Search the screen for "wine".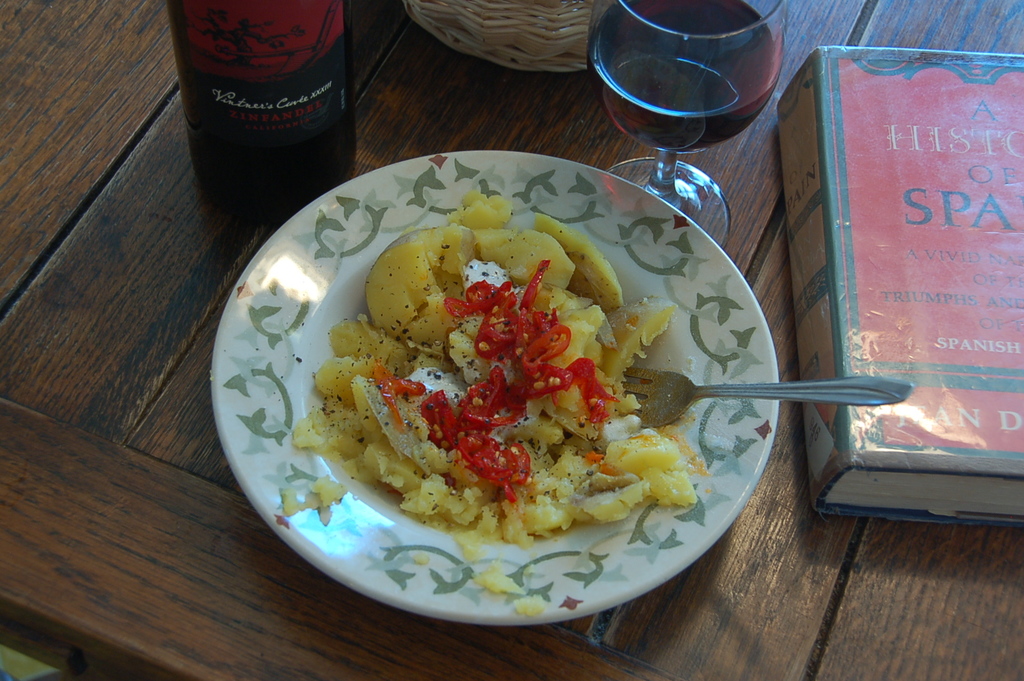
Found at detection(586, 0, 780, 151).
